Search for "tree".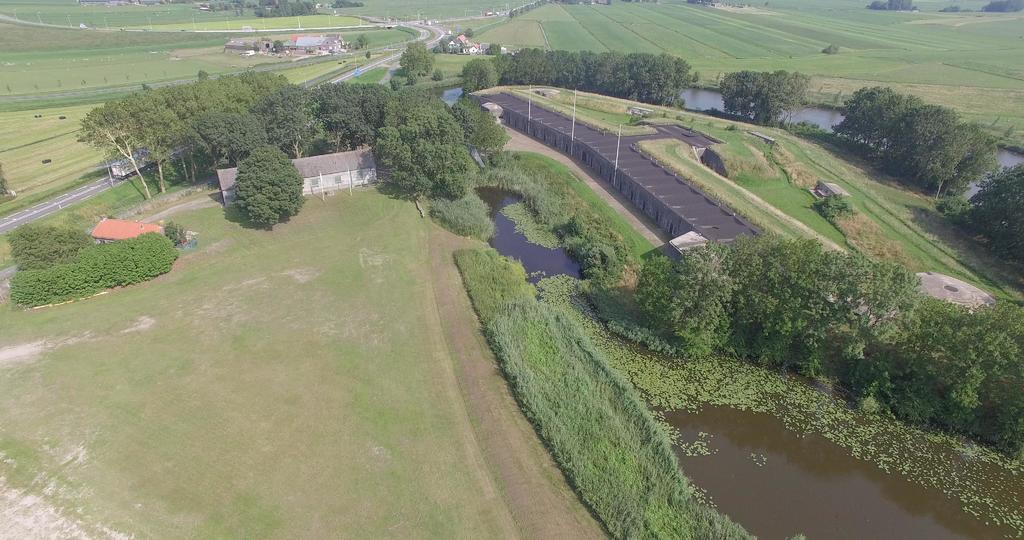
Found at 616/52/632/99.
